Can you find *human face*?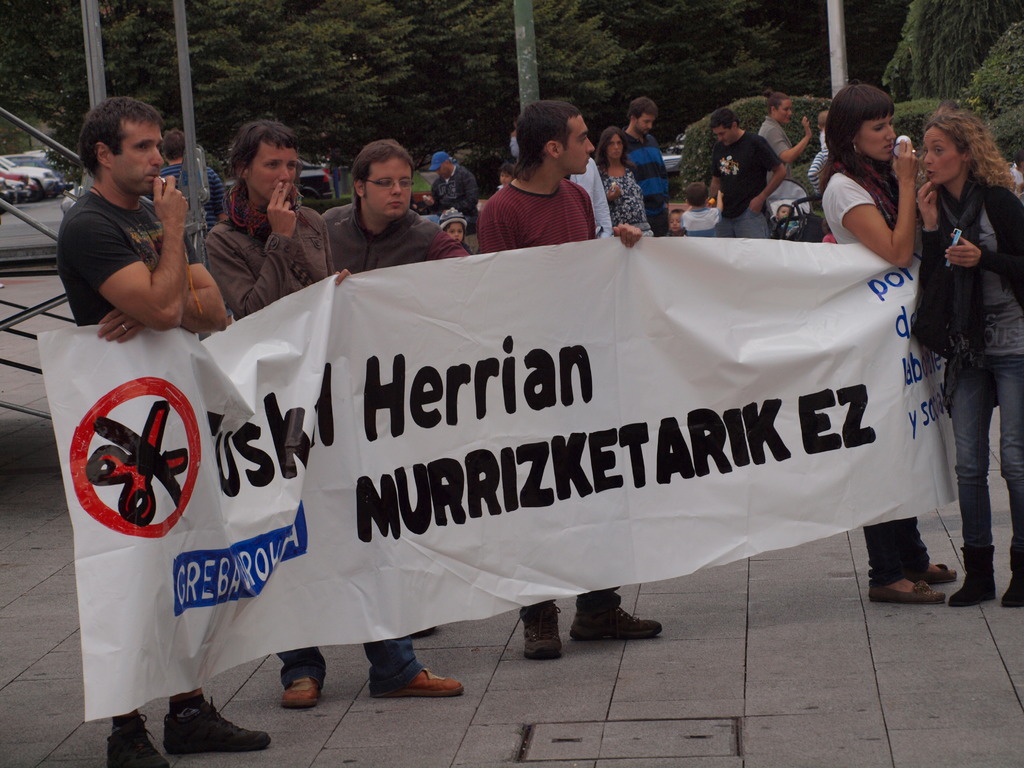
Yes, bounding box: detection(364, 159, 413, 221).
